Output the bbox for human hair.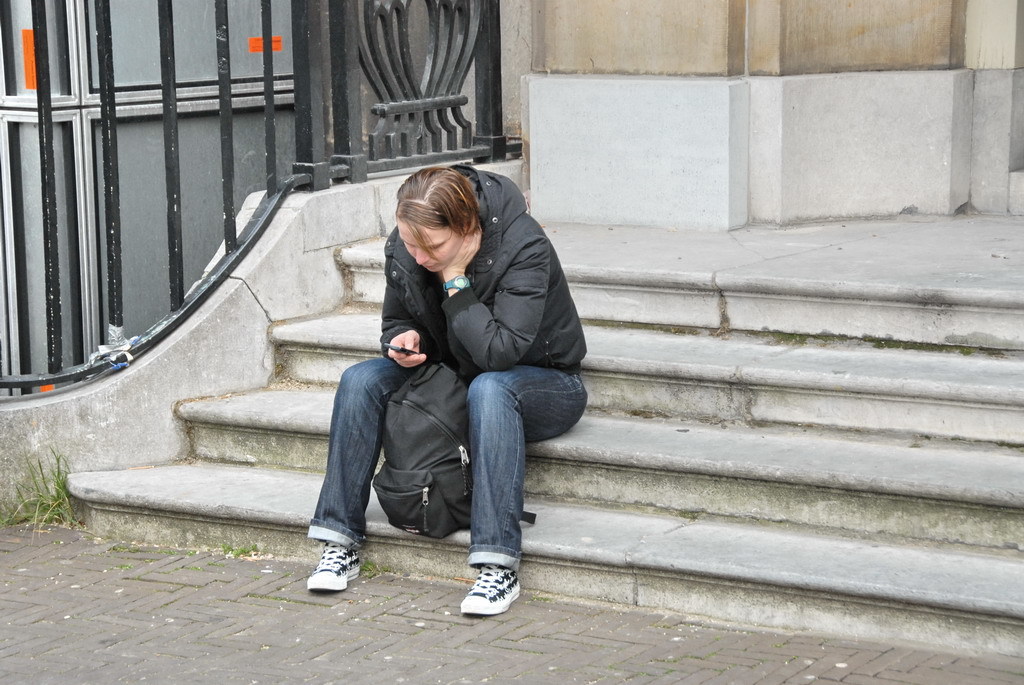
crop(387, 169, 473, 278).
